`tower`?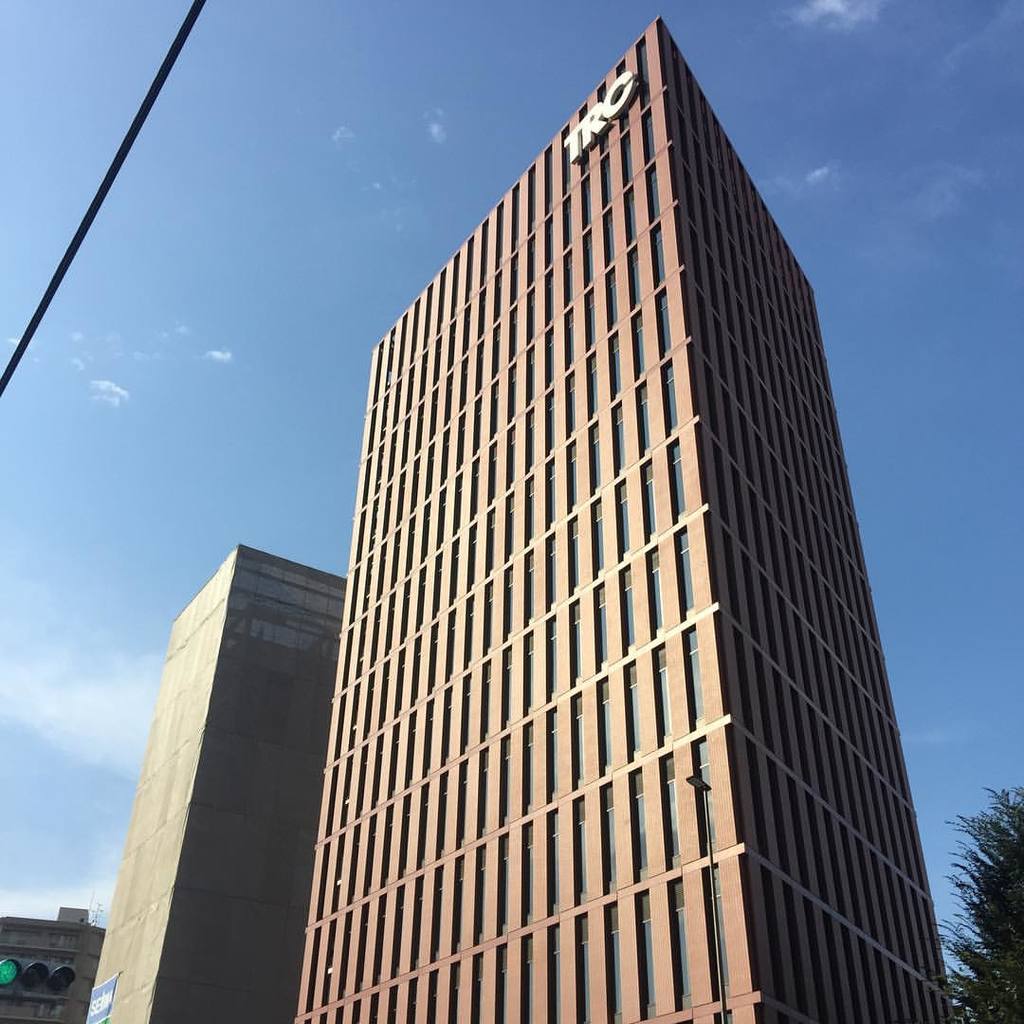
<region>80, 539, 356, 1023</region>
